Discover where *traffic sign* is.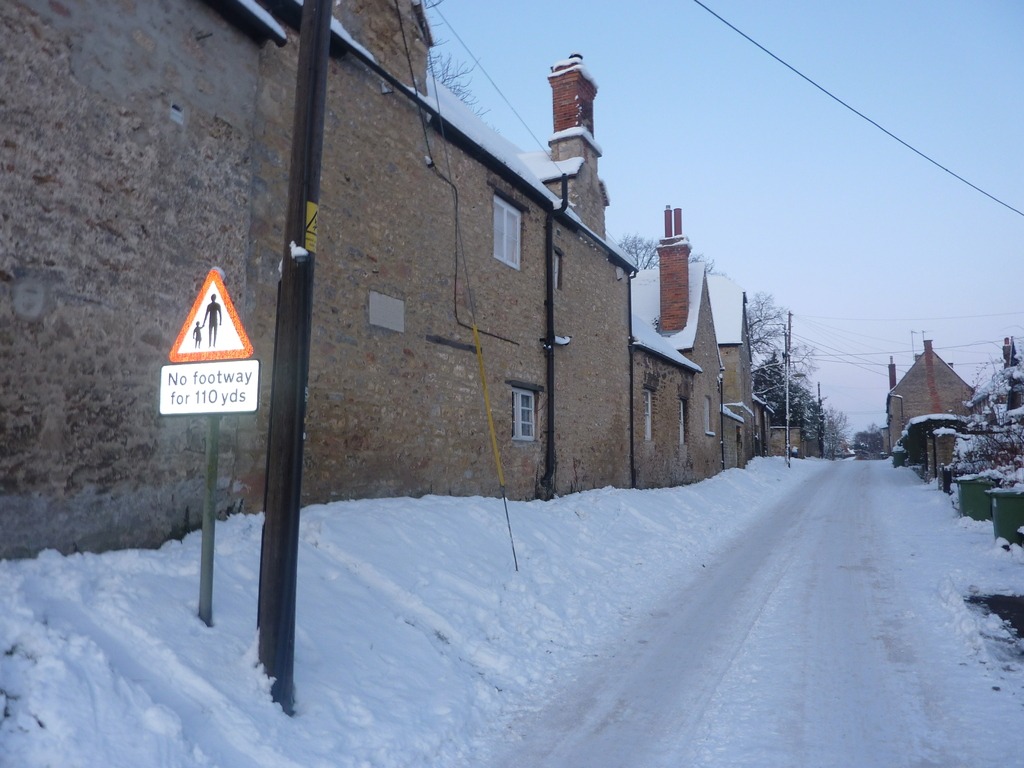
Discovered at (166,268,255,361).
